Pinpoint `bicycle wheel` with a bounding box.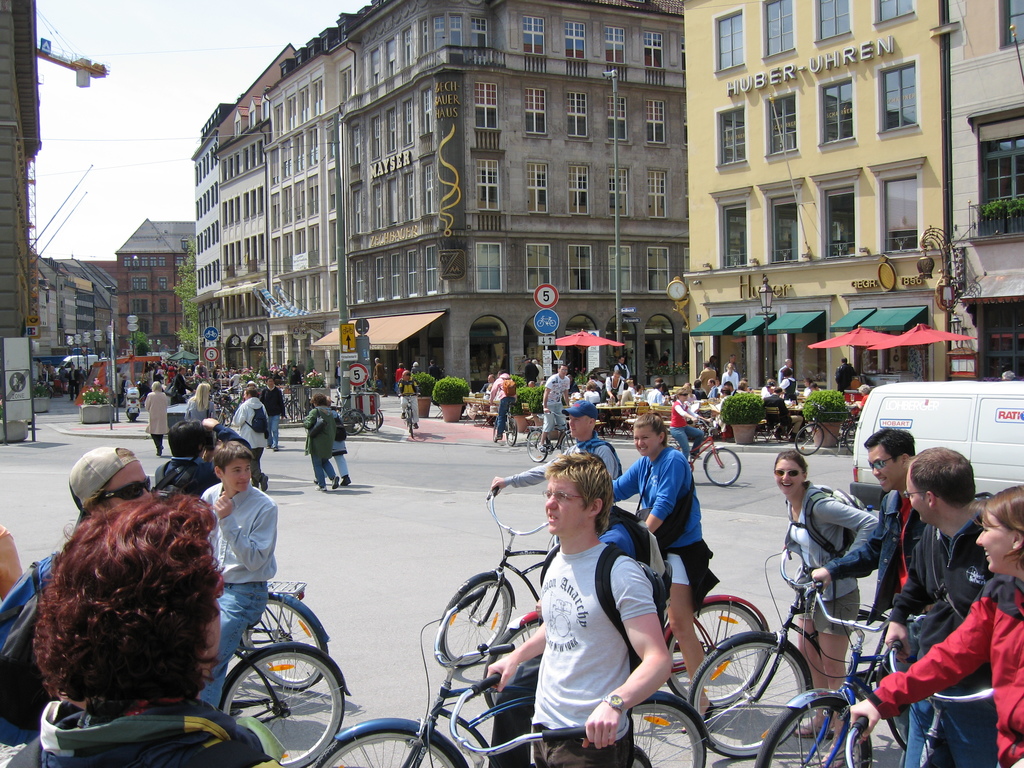
(792,423,823,454).
